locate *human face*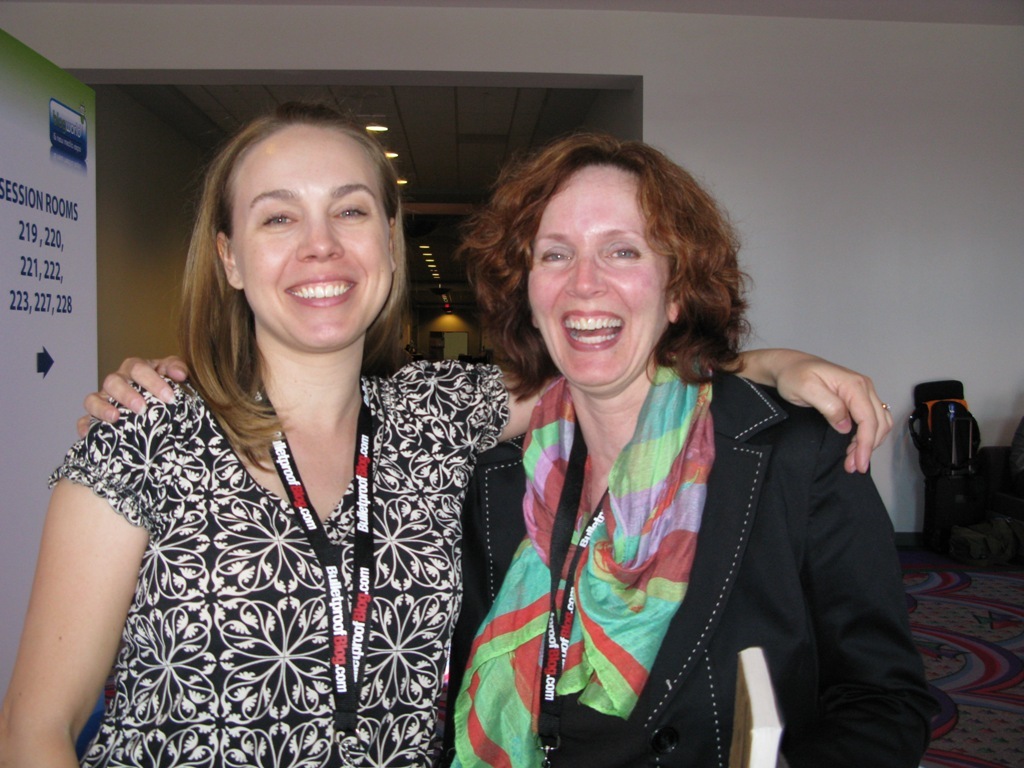
528:168:665:386
